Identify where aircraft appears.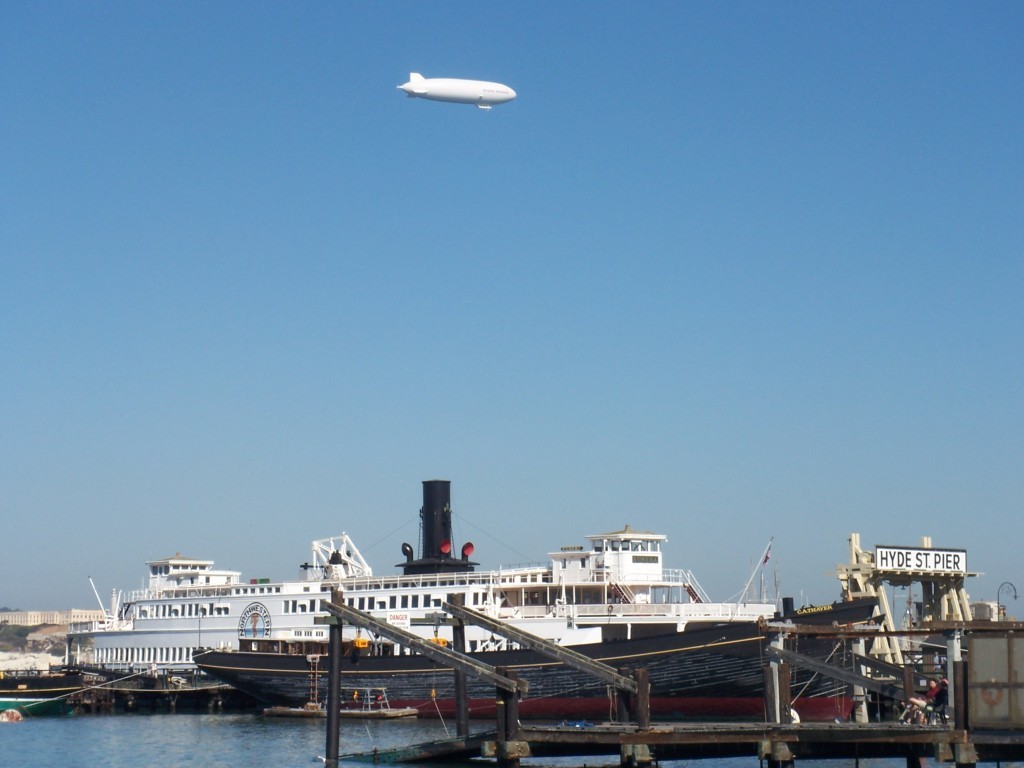
Appears at (393, 56, 516, 120).
